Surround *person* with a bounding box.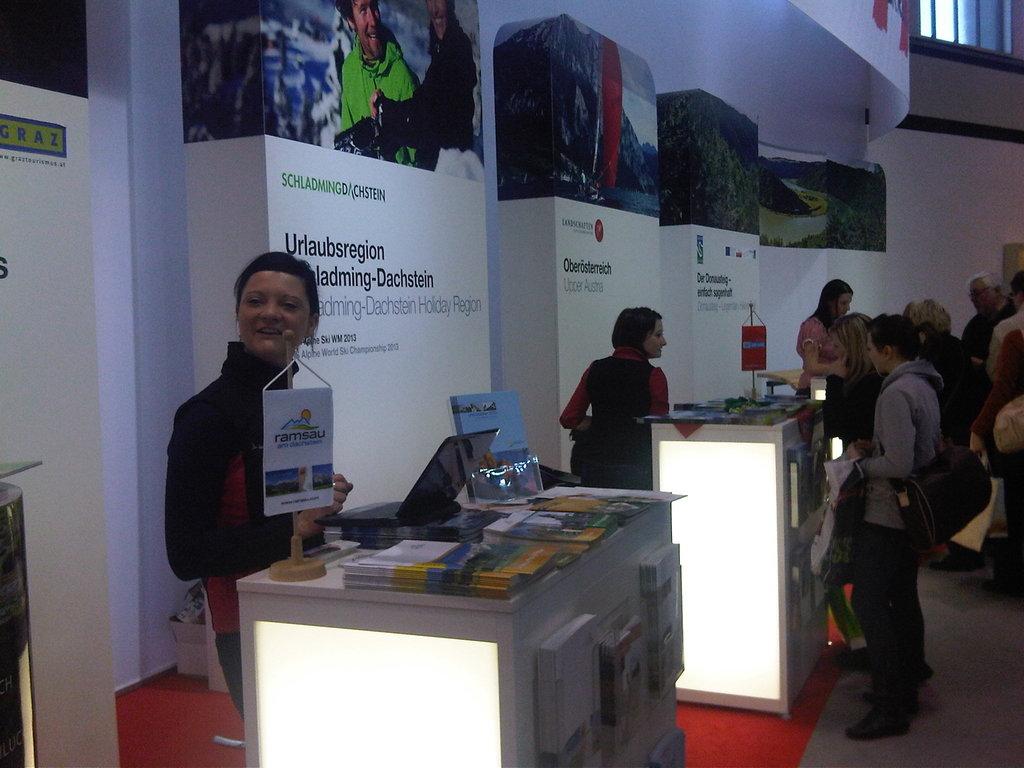
box=[374, 0, 478, 155].
